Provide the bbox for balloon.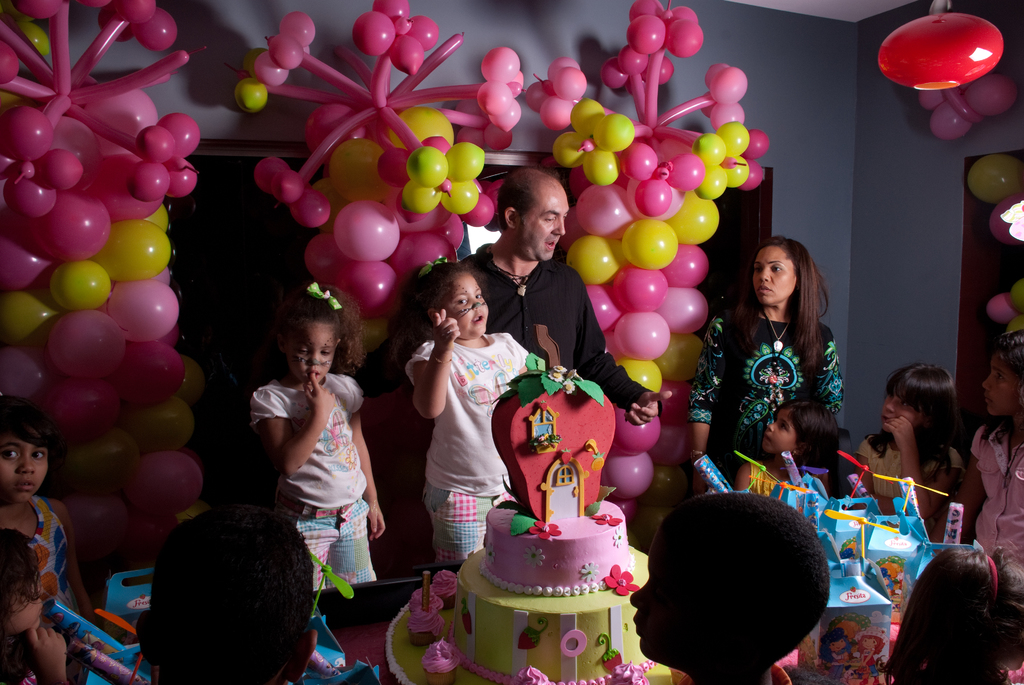
crop(710, 66, 751, 104).
